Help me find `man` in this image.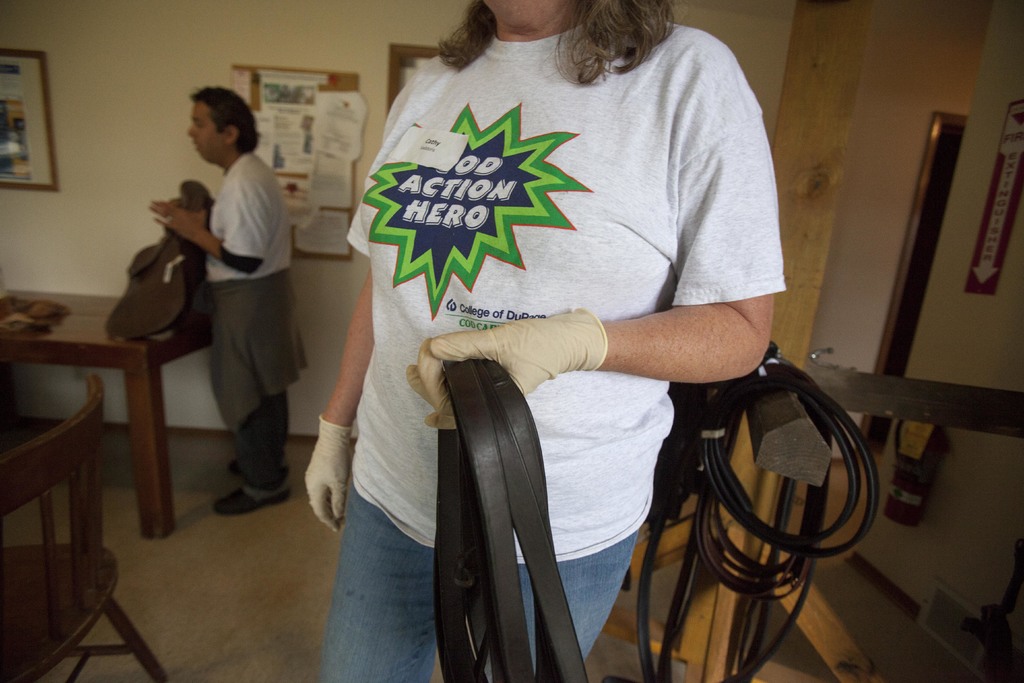
Found it: <region>166, 94, 314, 521</region>.
